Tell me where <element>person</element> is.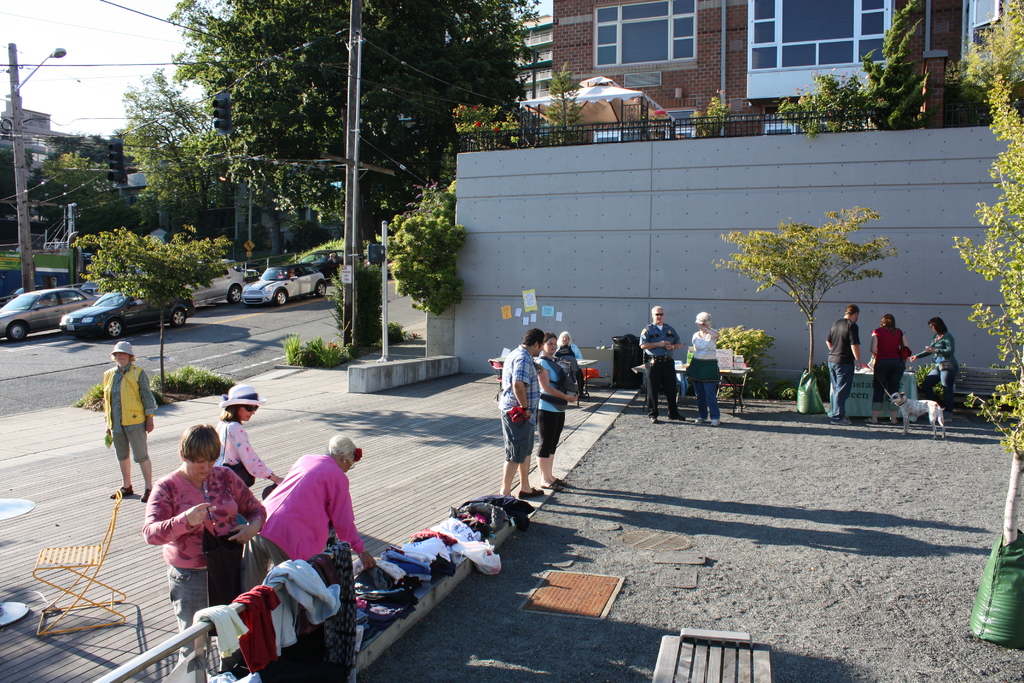
<element>person</element> is at crop(214, 383, 284, 499).
